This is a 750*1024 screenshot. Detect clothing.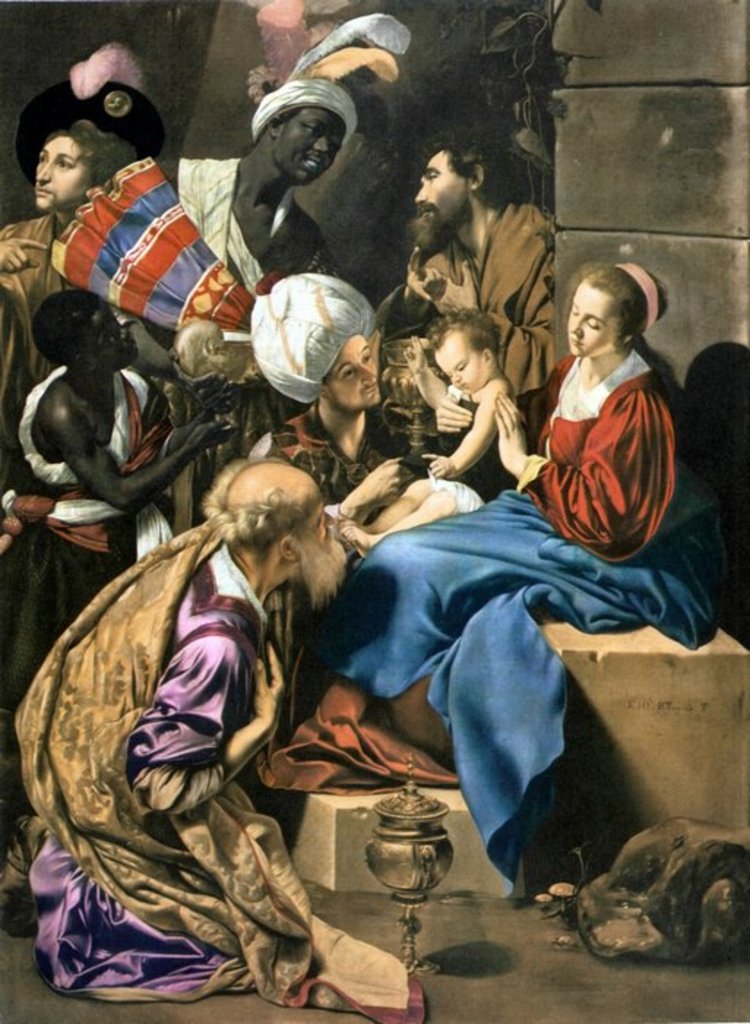
[306, 347, 727, 897].
